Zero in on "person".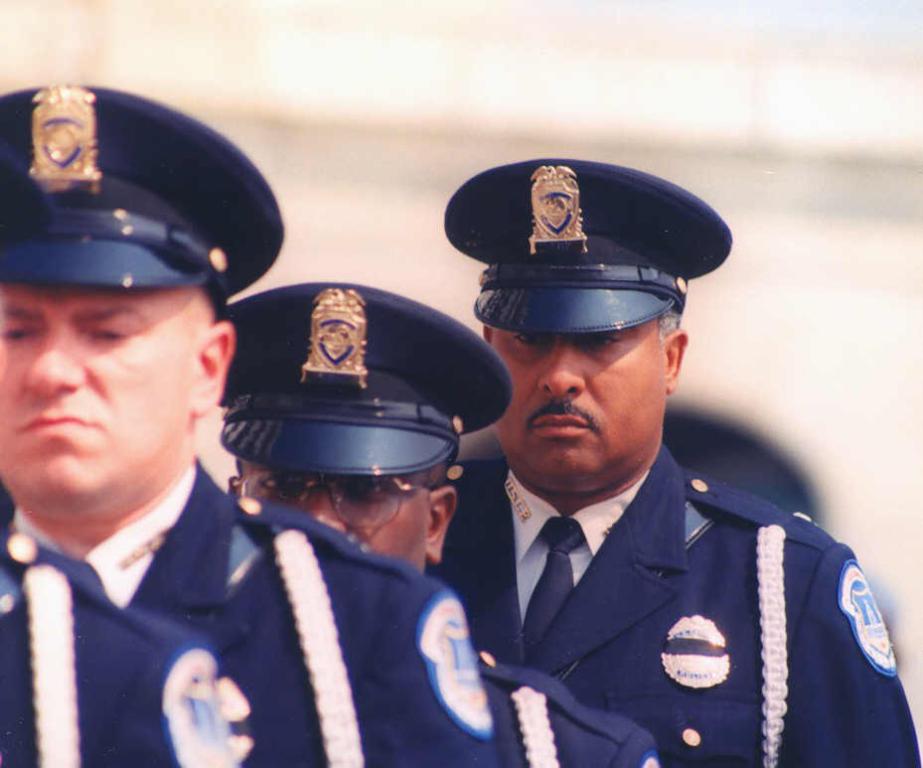
Zeroed in: [445, 155, 922, 767].
